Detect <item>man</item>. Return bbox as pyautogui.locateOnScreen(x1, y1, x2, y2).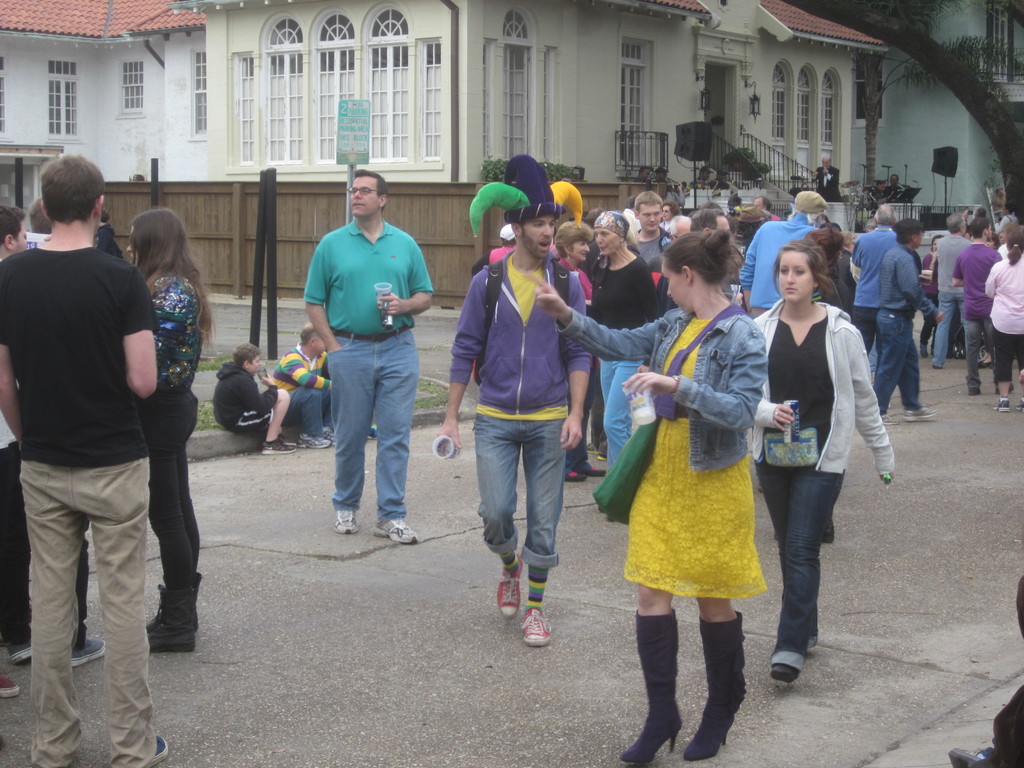
pyautogui.locateOnScreen(632, 189, 673, 286).
